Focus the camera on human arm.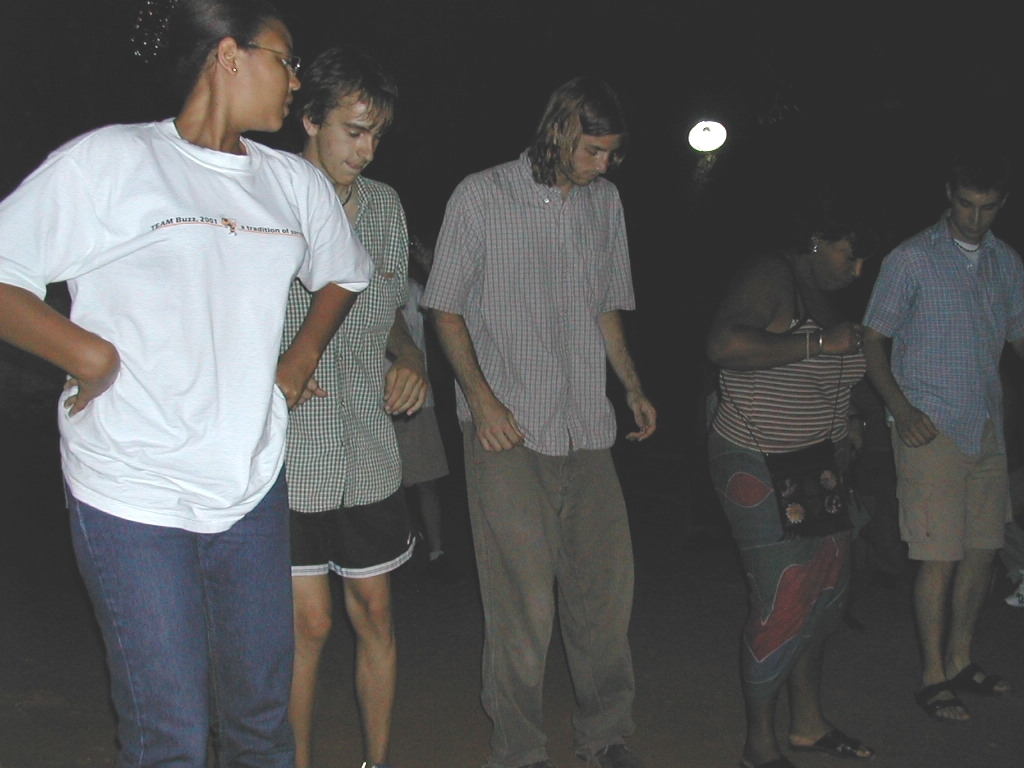
Focus region: (372,195,438,423).
